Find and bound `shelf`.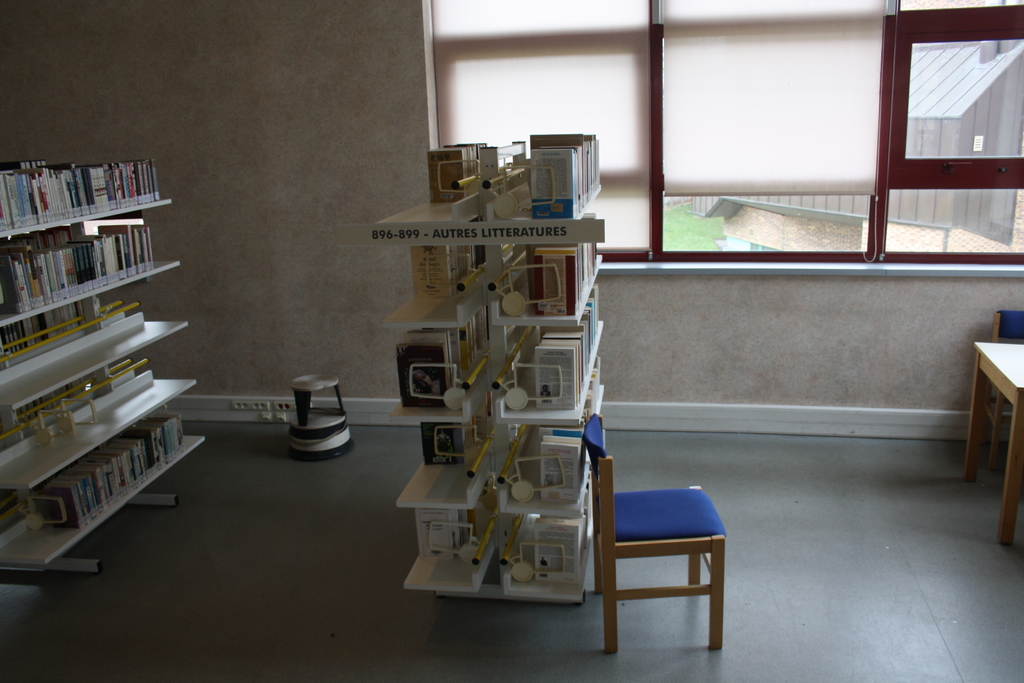
Bound: Rect(0, 176, 209, 568).
